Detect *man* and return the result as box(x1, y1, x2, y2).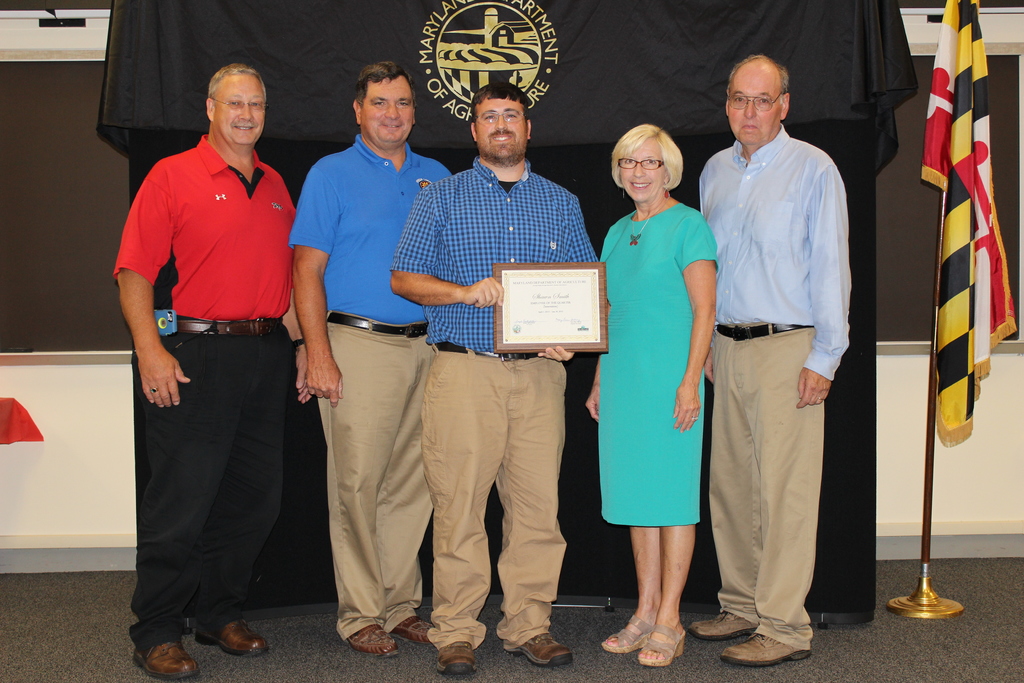
box(282, 64, 454, 657).
